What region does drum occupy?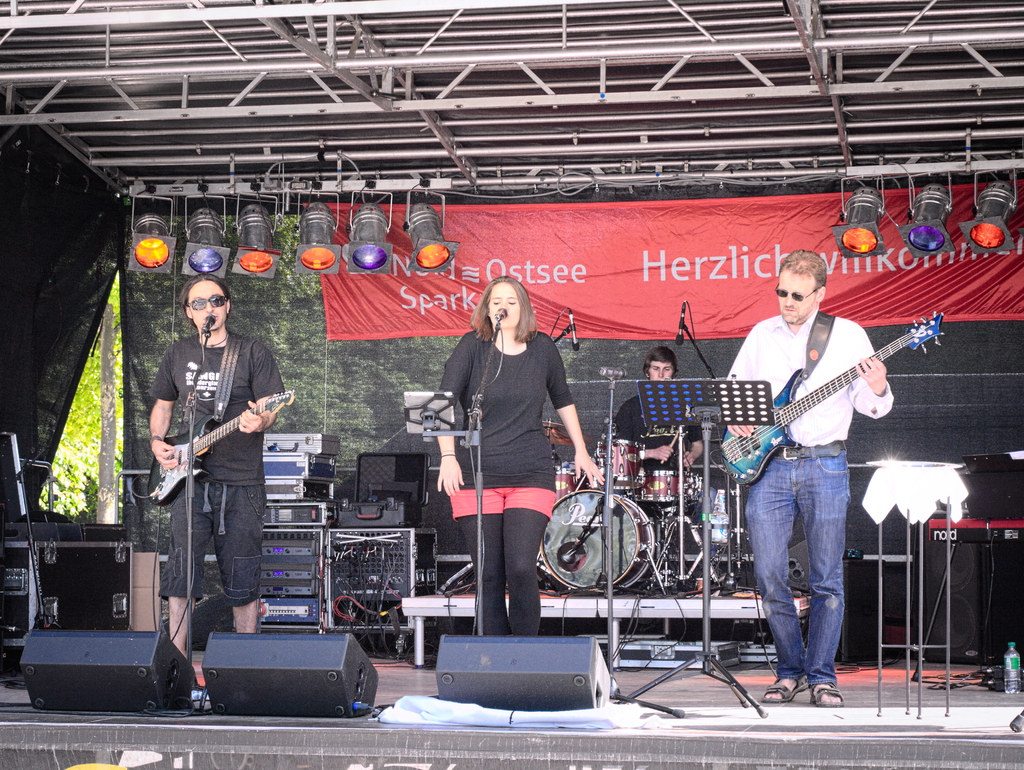
BBox(594, 439, 645, 495).
